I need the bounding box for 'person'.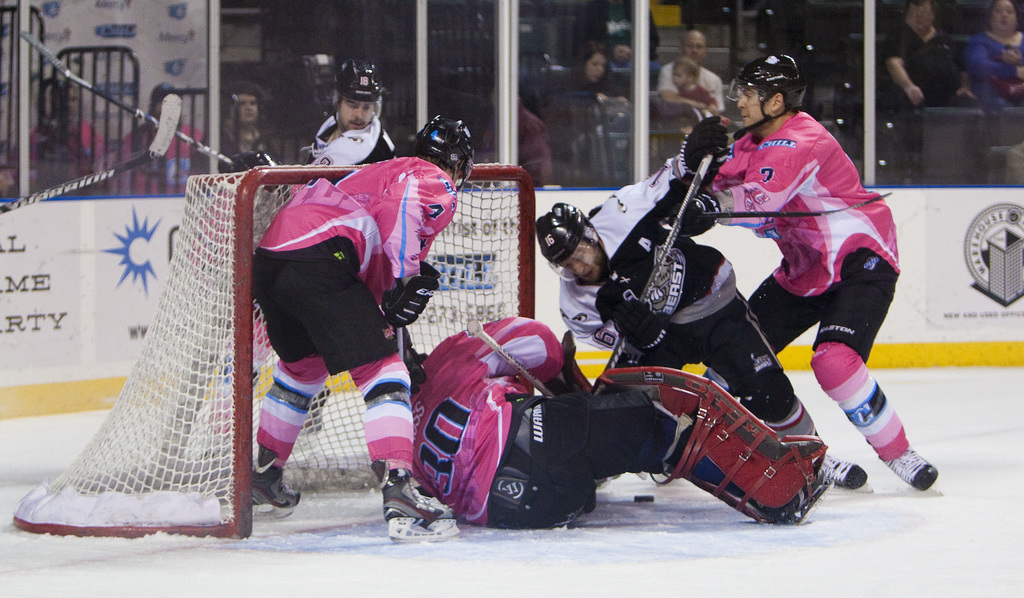
Here it is: [364,311,837,543].
